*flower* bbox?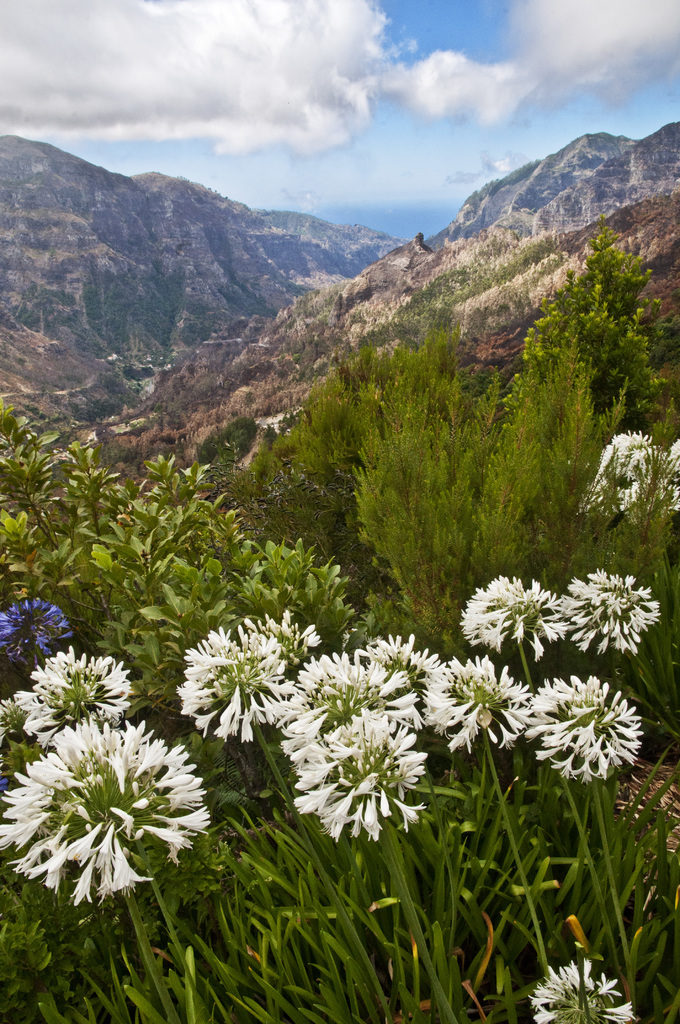
12/725/213/908
